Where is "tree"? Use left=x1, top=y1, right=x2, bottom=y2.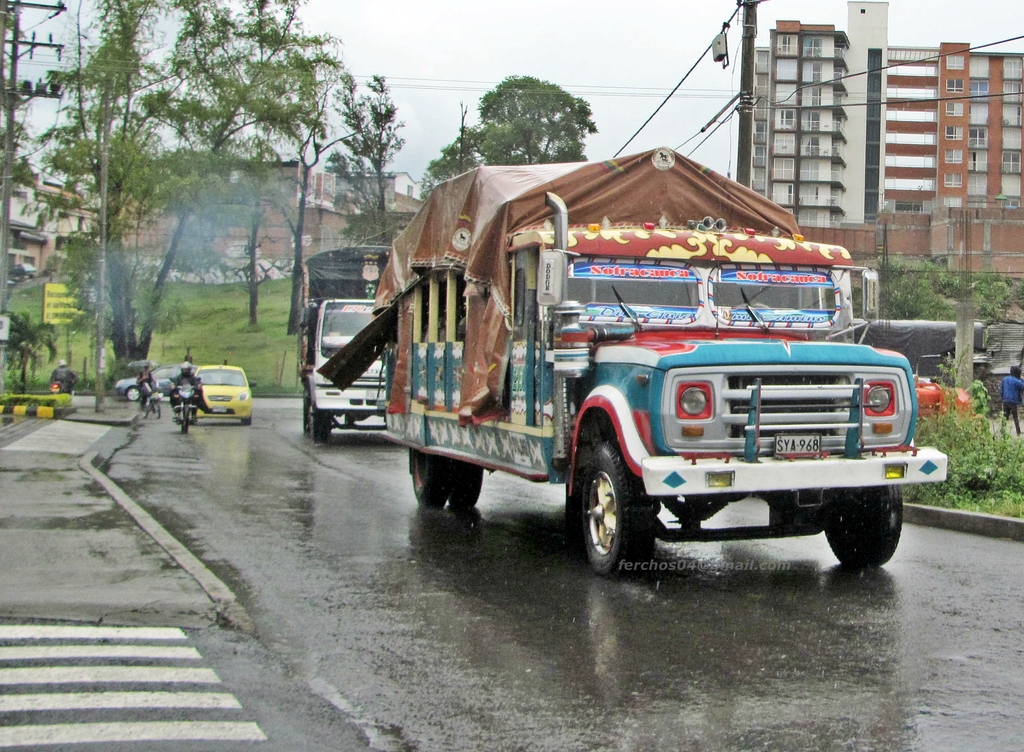
left=218, top=54, right=344, bottom=335.
